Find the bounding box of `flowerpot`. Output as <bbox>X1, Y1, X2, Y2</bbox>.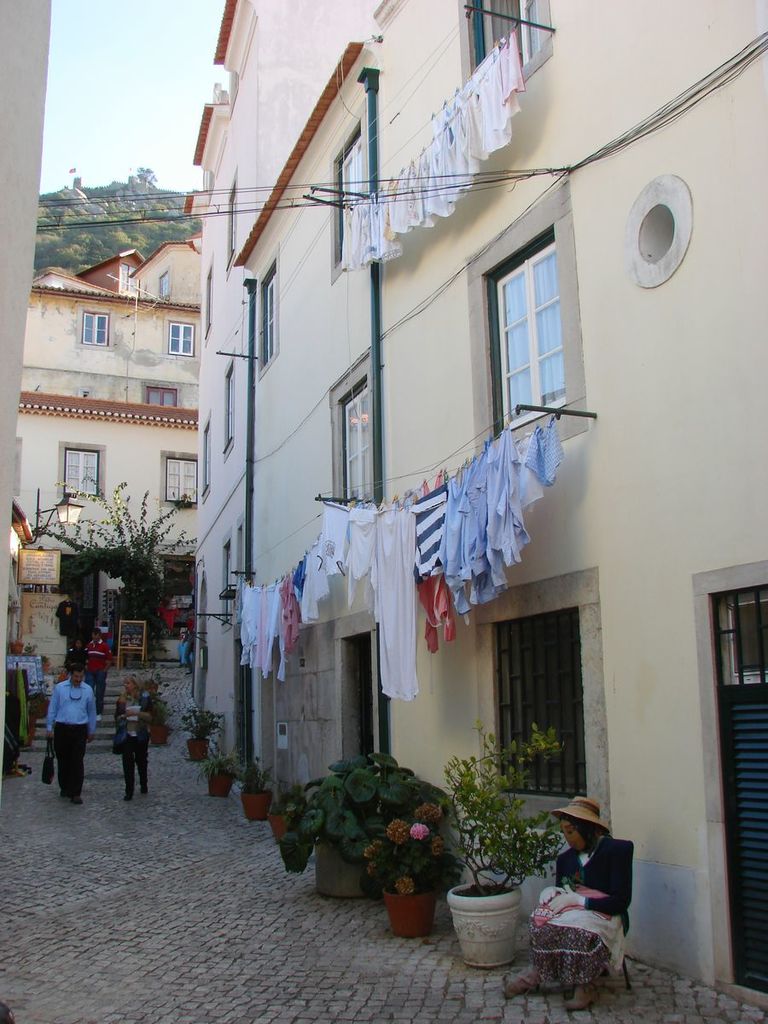
<bbox>268, 808, 293, 840</bbox>.
